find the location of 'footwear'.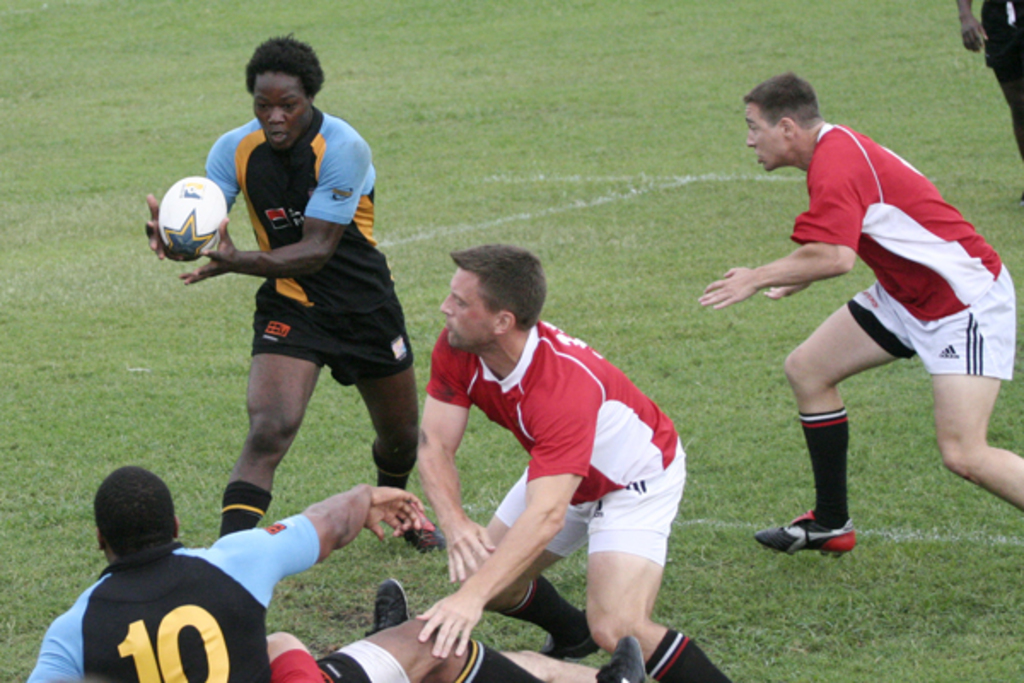
Location: l=597, t=630, r=662, b=681.
